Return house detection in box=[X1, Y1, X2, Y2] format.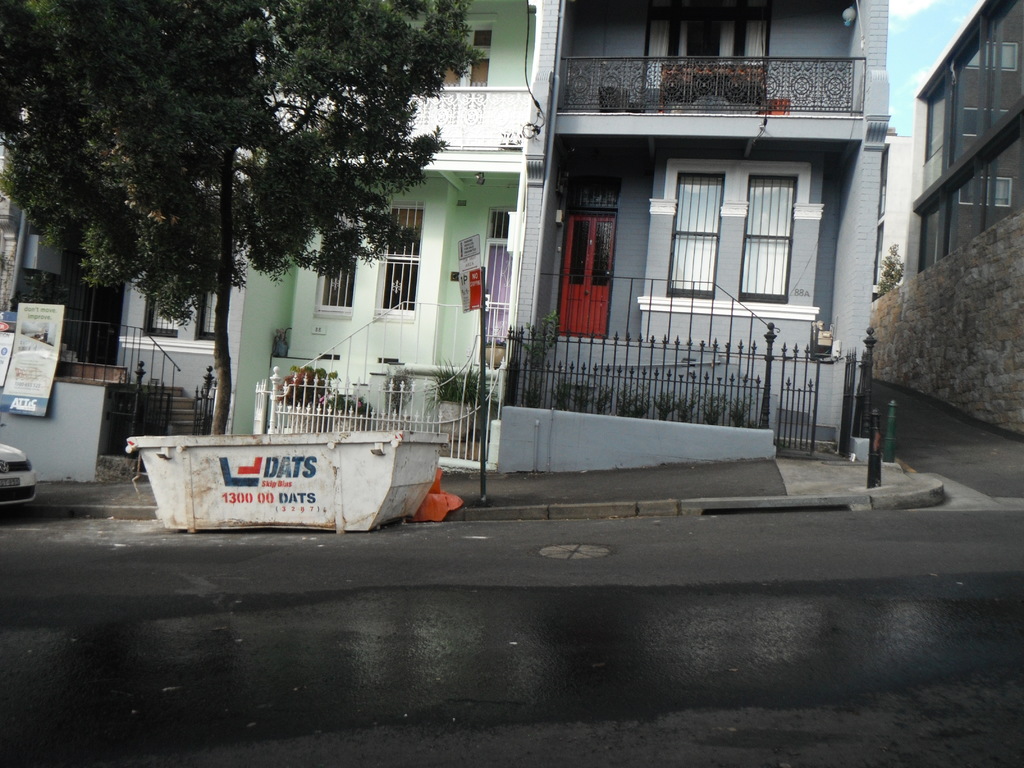
box=[0, 0, 232, 479].
